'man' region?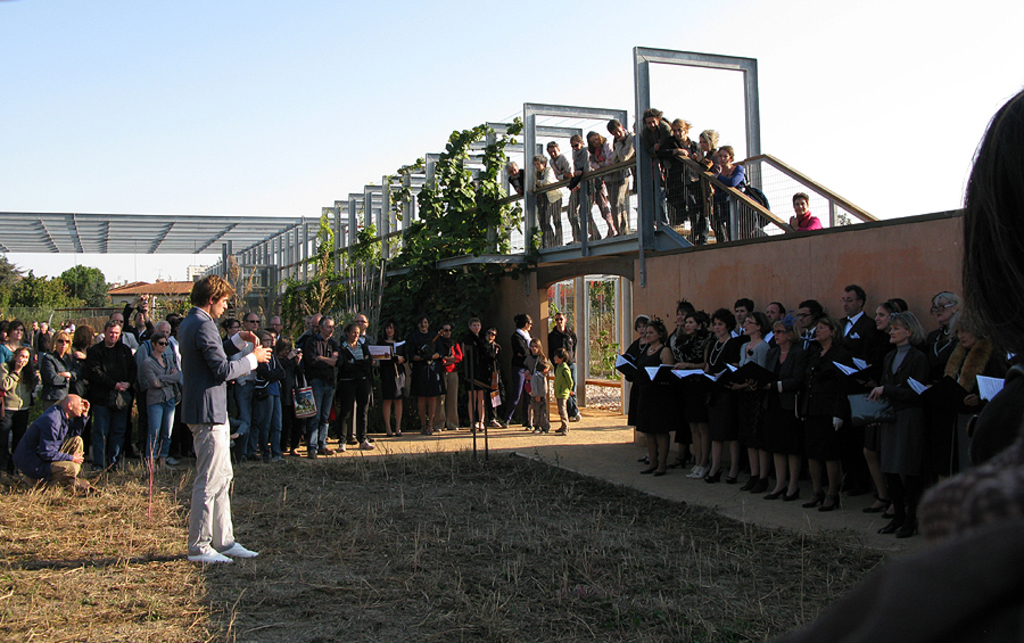
<box>122,292,150,344</box>
